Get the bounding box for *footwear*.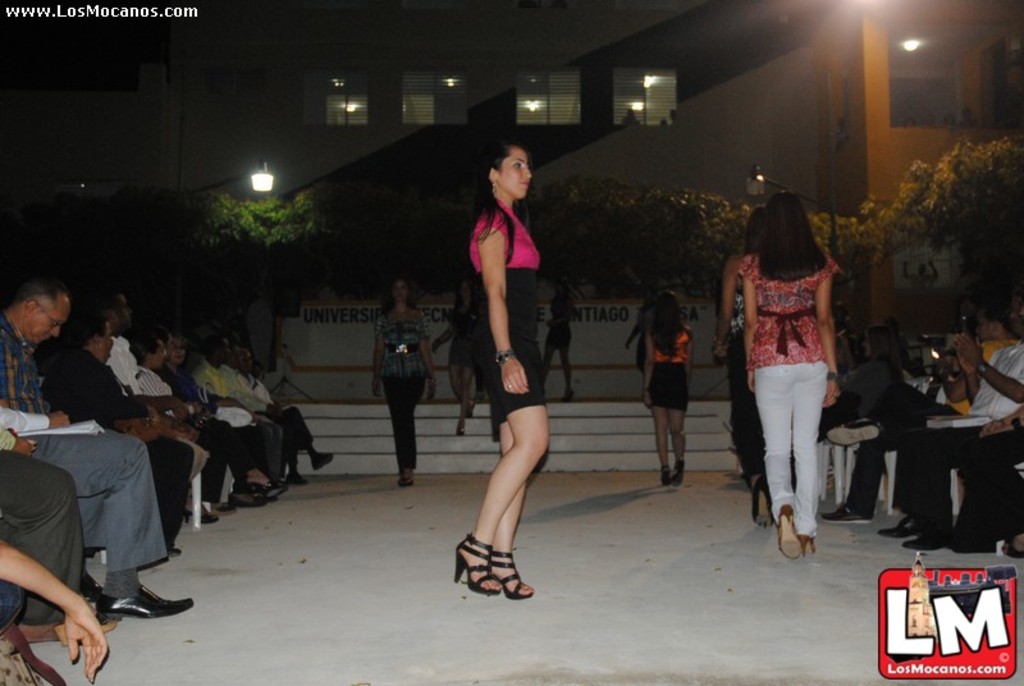
x1=777 y1=507 x2=799 y2=563.
